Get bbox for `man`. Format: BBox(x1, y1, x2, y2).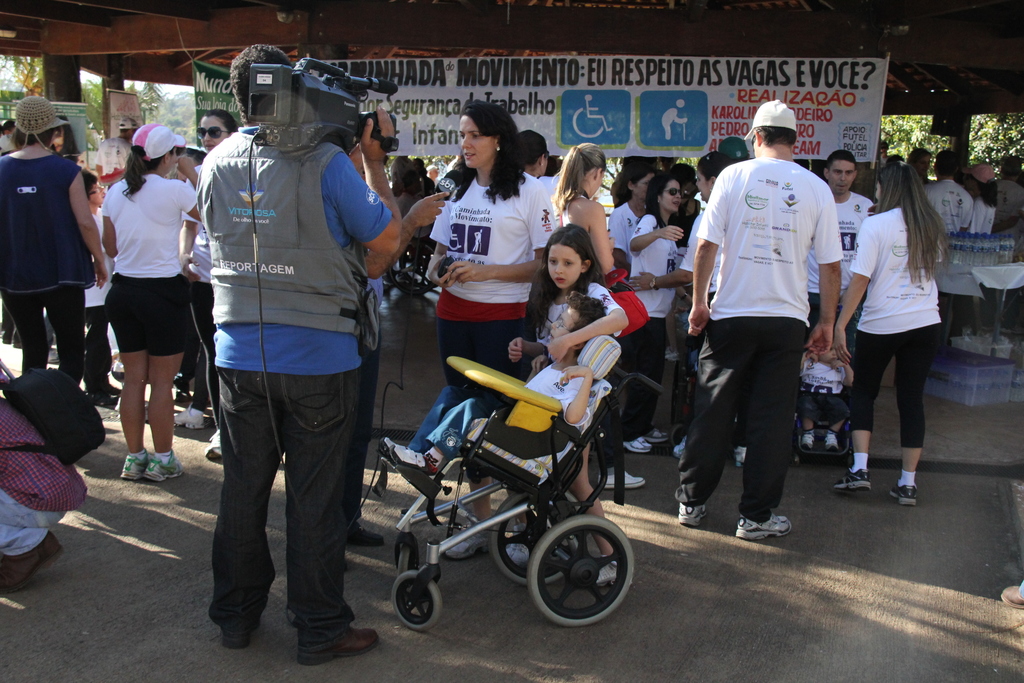
BBox(905, 147, 934, 183).
